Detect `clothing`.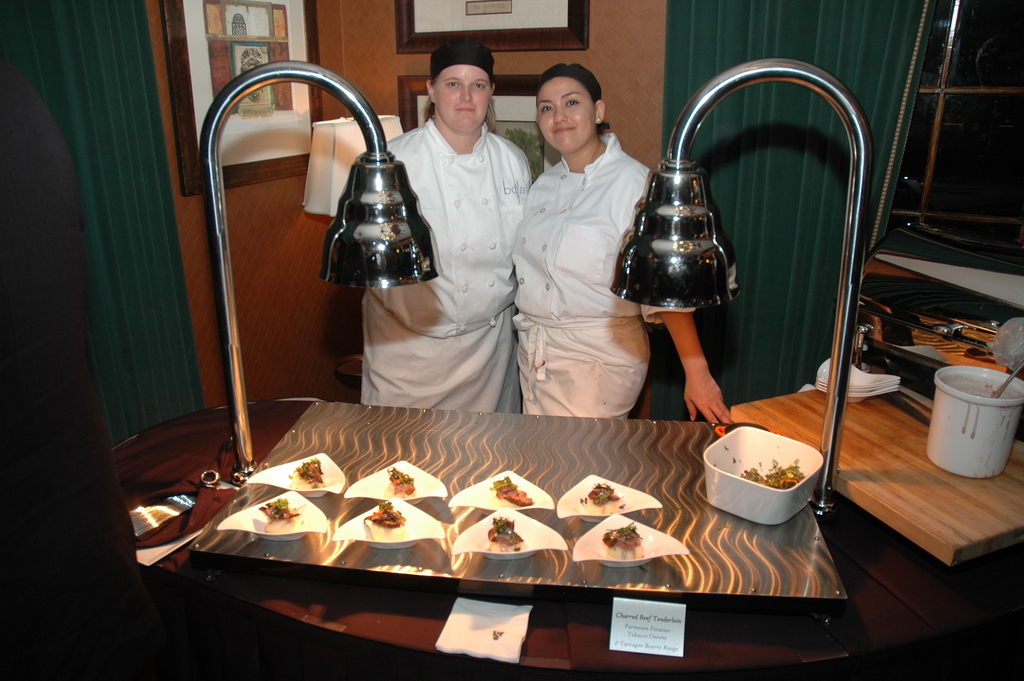
Detected at bbox(508, 54, 654, 452).
